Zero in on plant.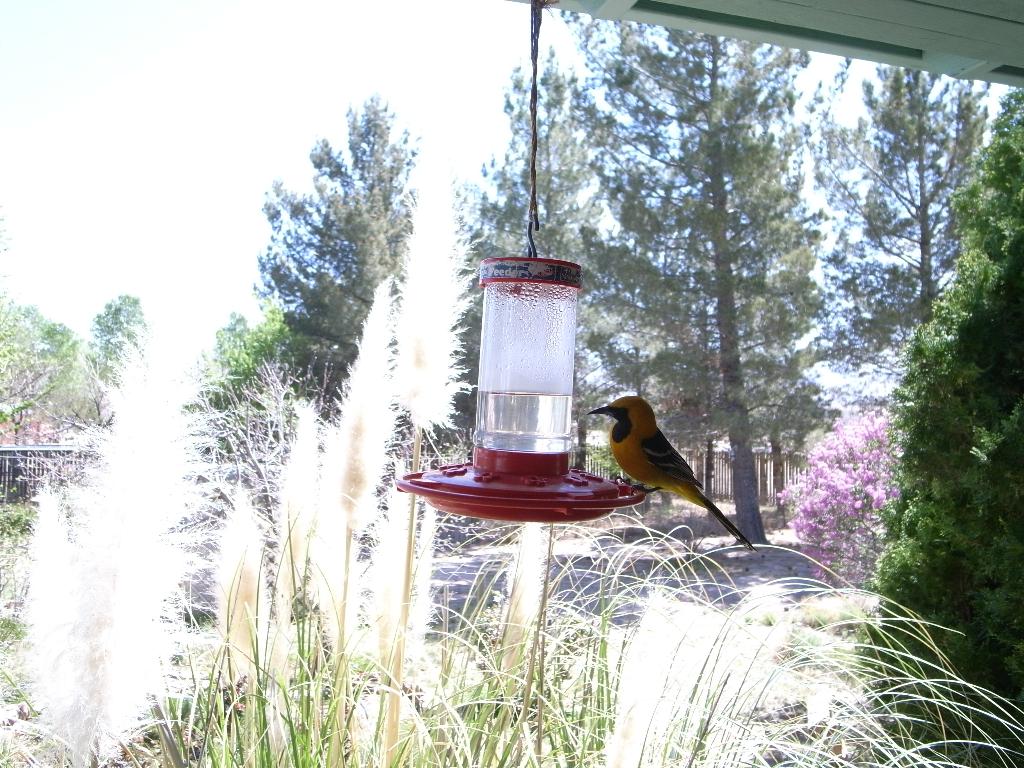
Zeroed in: bbox=[769, 388, 871, 584].
